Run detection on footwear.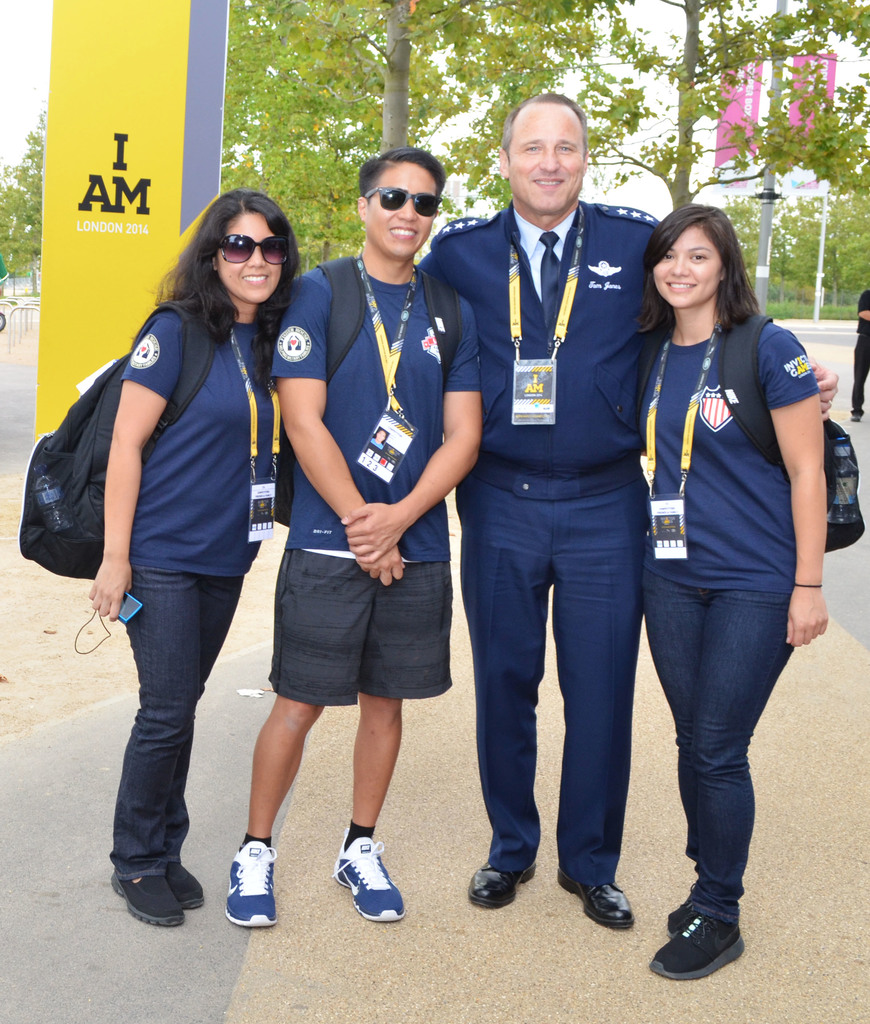
Result: bbox=[670, 881, 707, 932].
